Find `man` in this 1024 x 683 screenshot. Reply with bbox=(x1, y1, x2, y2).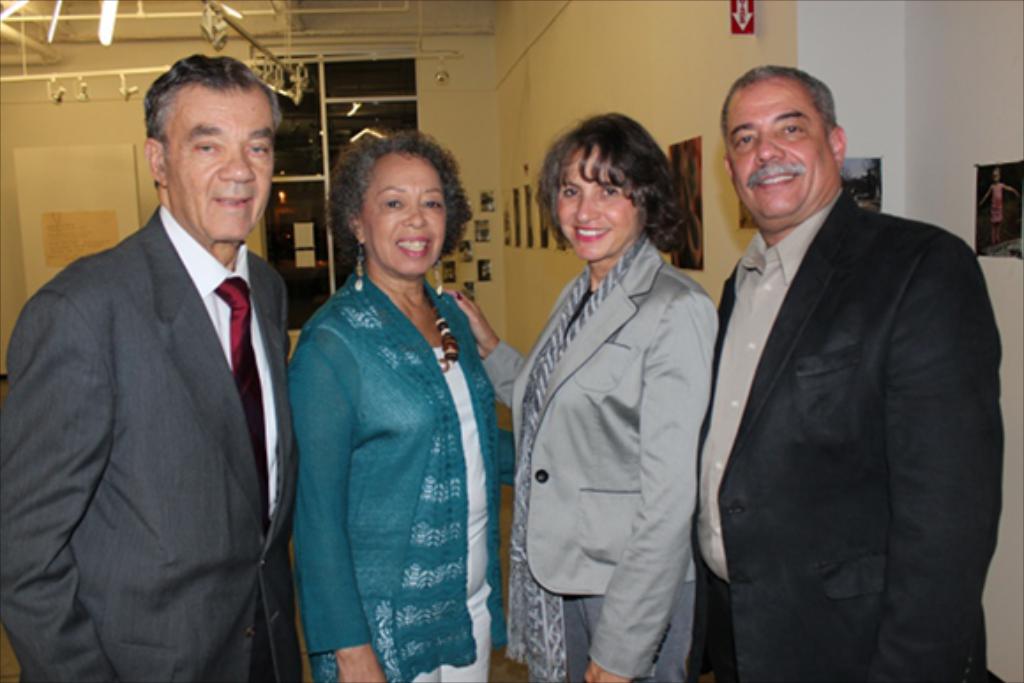
bbox=(683, 56, 1006, 681).
